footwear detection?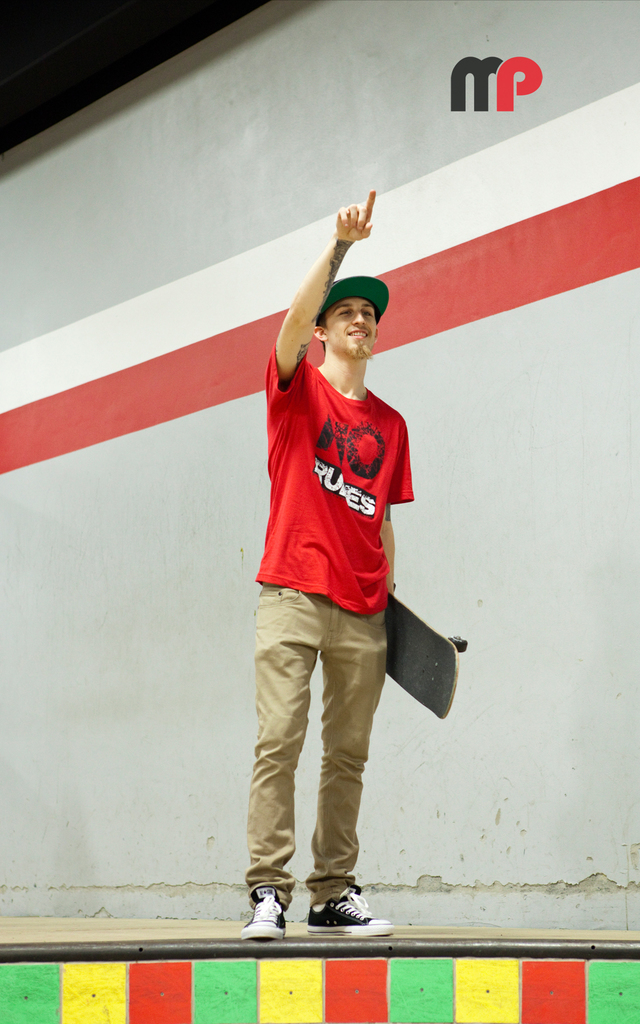
crop(294, 883, 385, 936)
